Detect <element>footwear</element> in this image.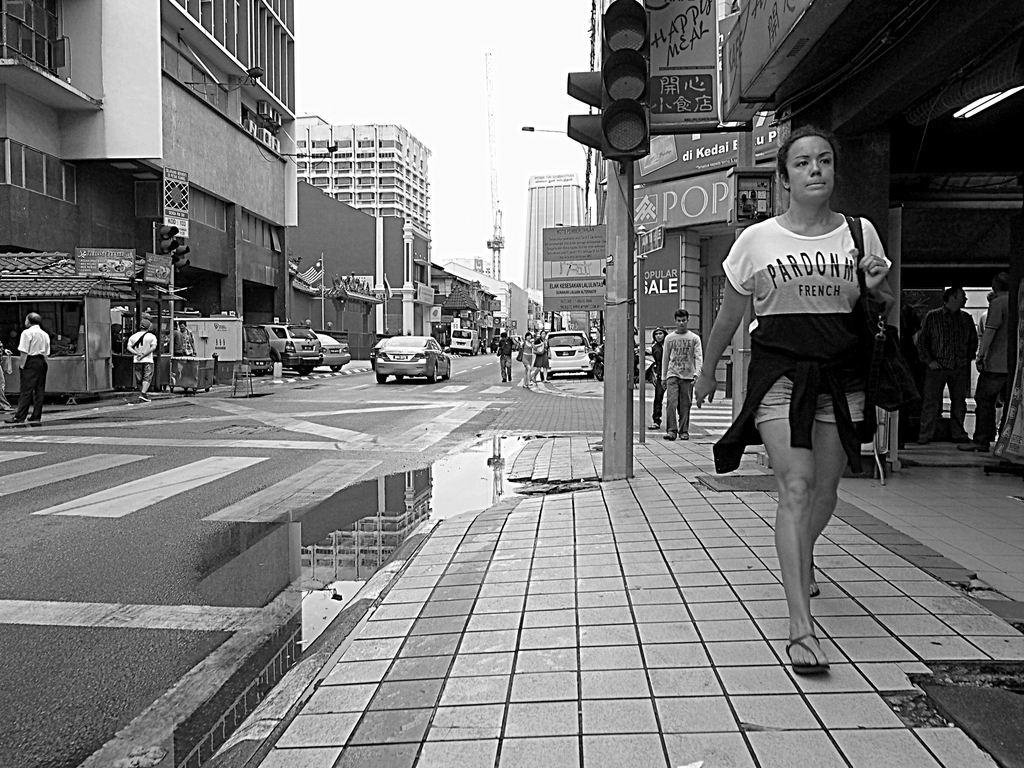
Detection: x1=810, y1=584, x2=821, y2=596.
